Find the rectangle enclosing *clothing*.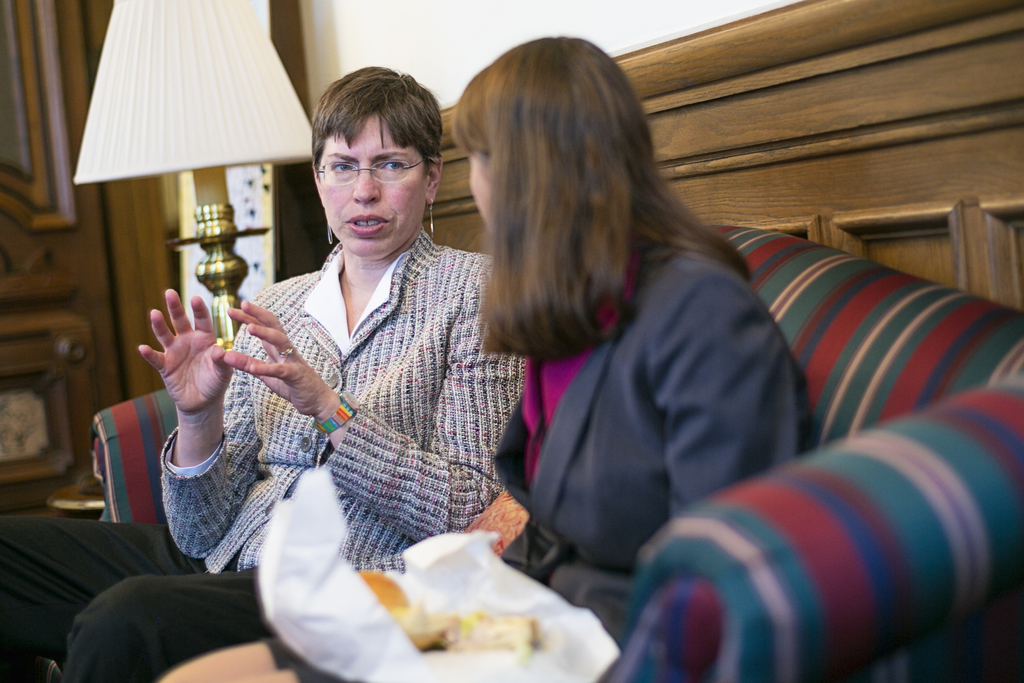
Rect(0, 225, 504, 682).
